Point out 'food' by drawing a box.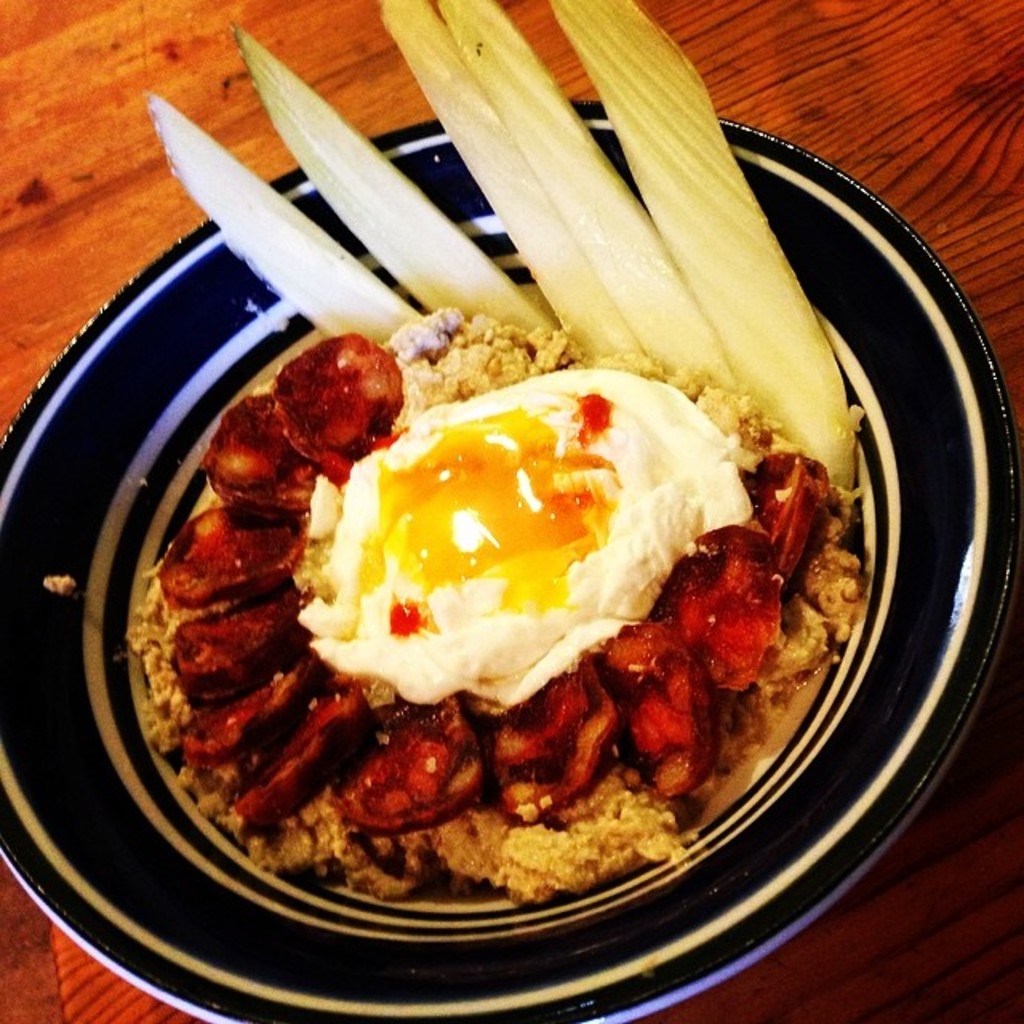
(left=142, top=184, right=864, bottom=978).
